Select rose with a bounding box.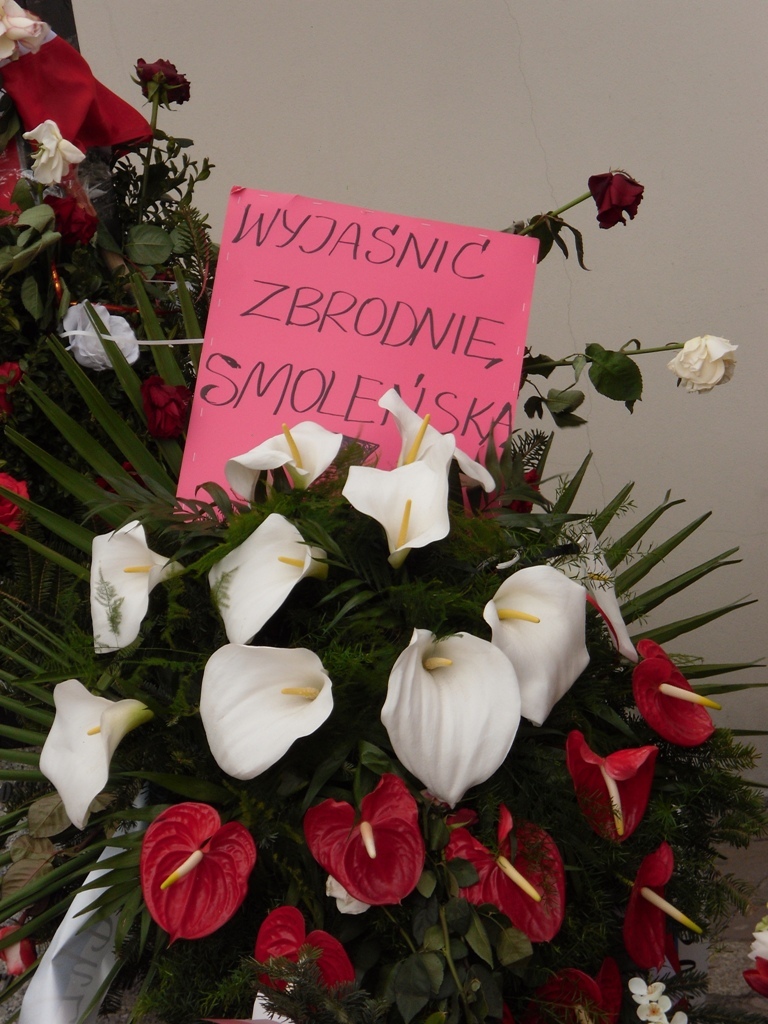
<box>0,471,29,527</box>.
